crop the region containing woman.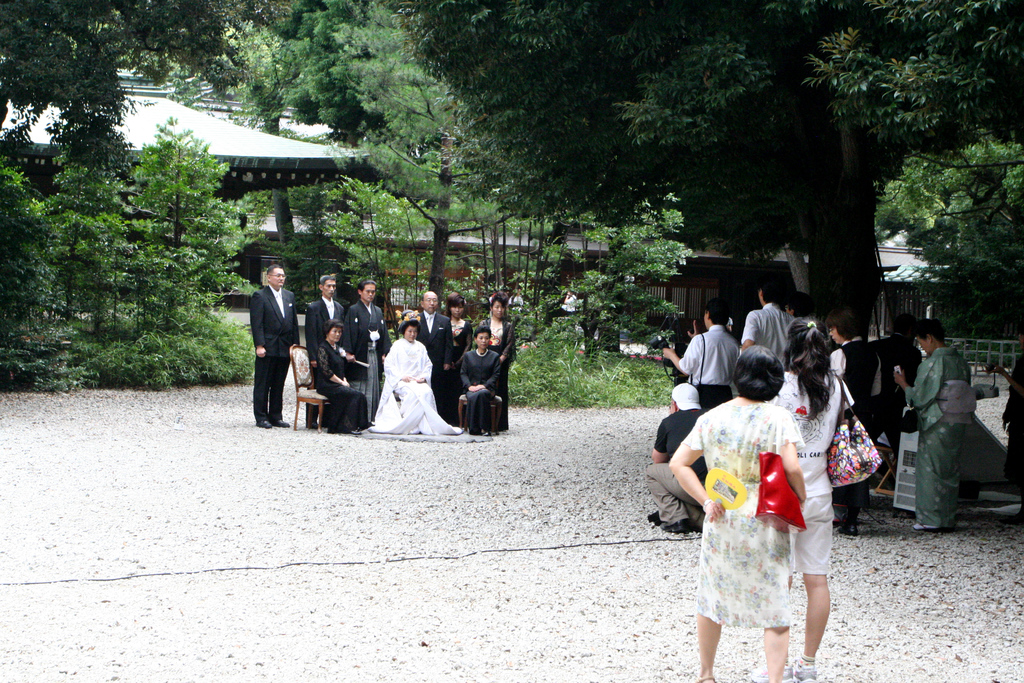
Crop region: (442, 288, 474, 404).
